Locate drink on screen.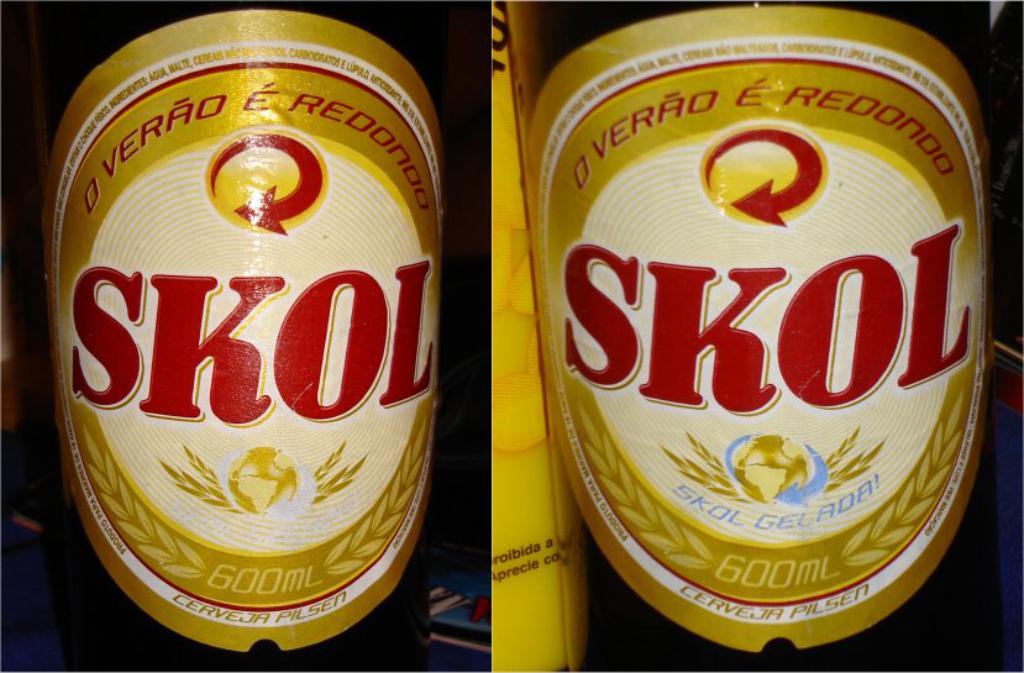
On screen at Rect(515, 5, 996, 641).
